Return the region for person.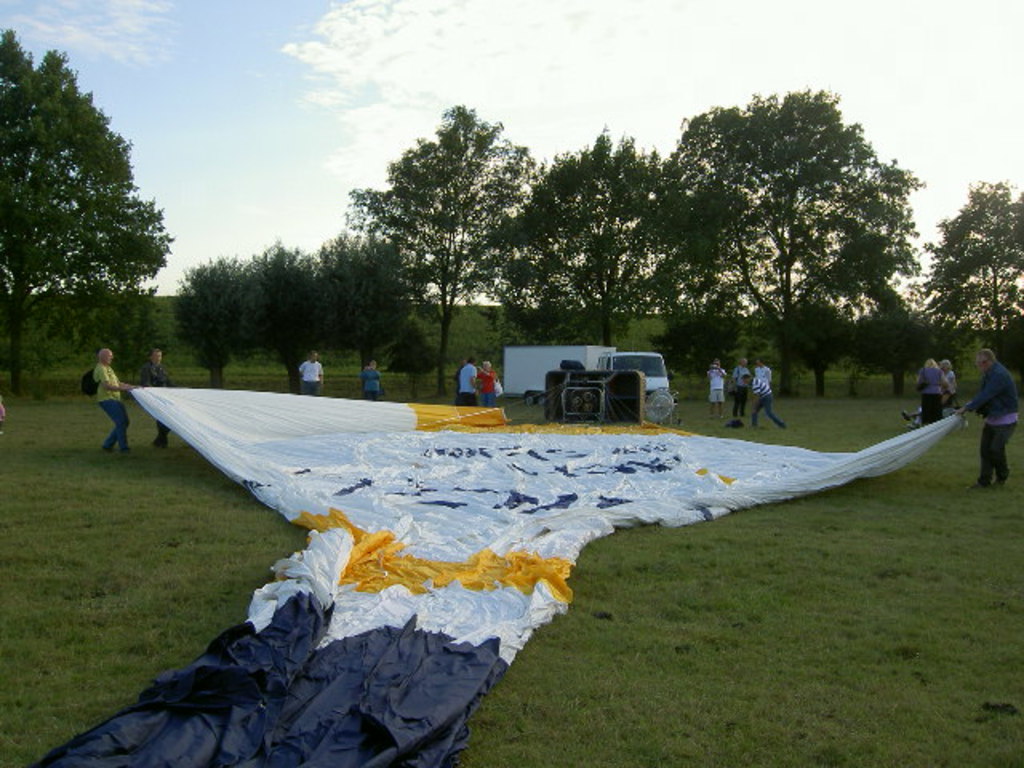
728 354 747 416.
